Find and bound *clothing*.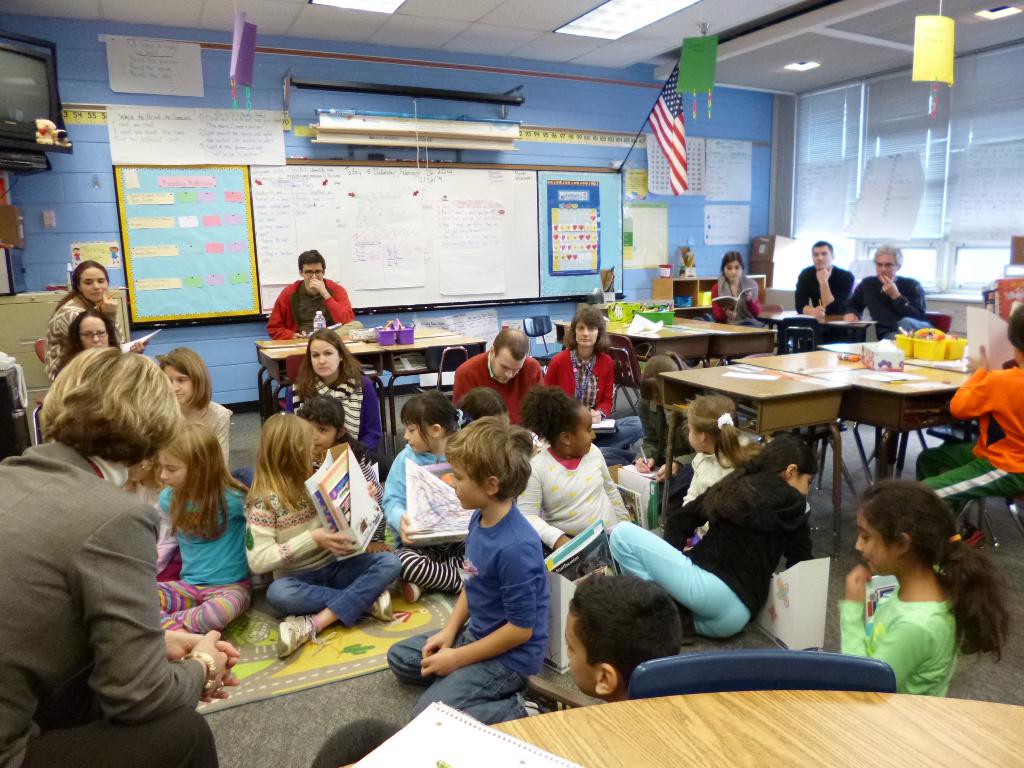
Bound: [824,593,966,703].
